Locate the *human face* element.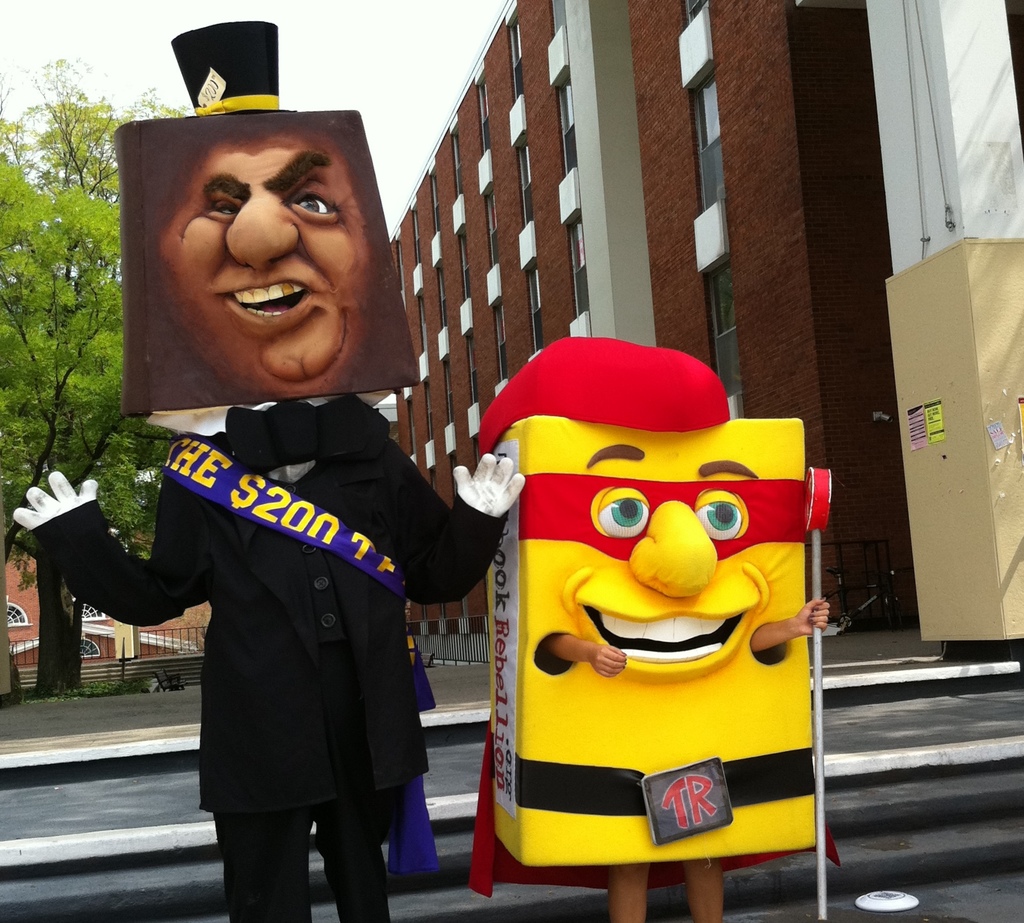
Element bbox: 157, 134, 366, 391.
